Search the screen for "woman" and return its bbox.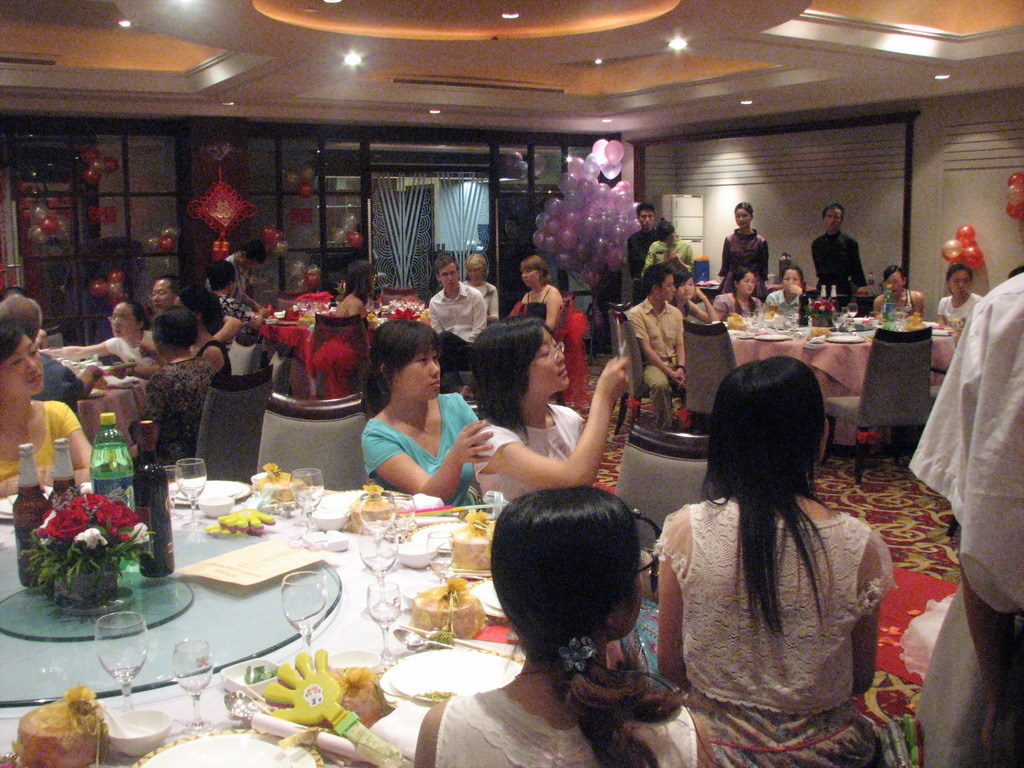
Found: left=766, top=262, right=814, bottom=319.
